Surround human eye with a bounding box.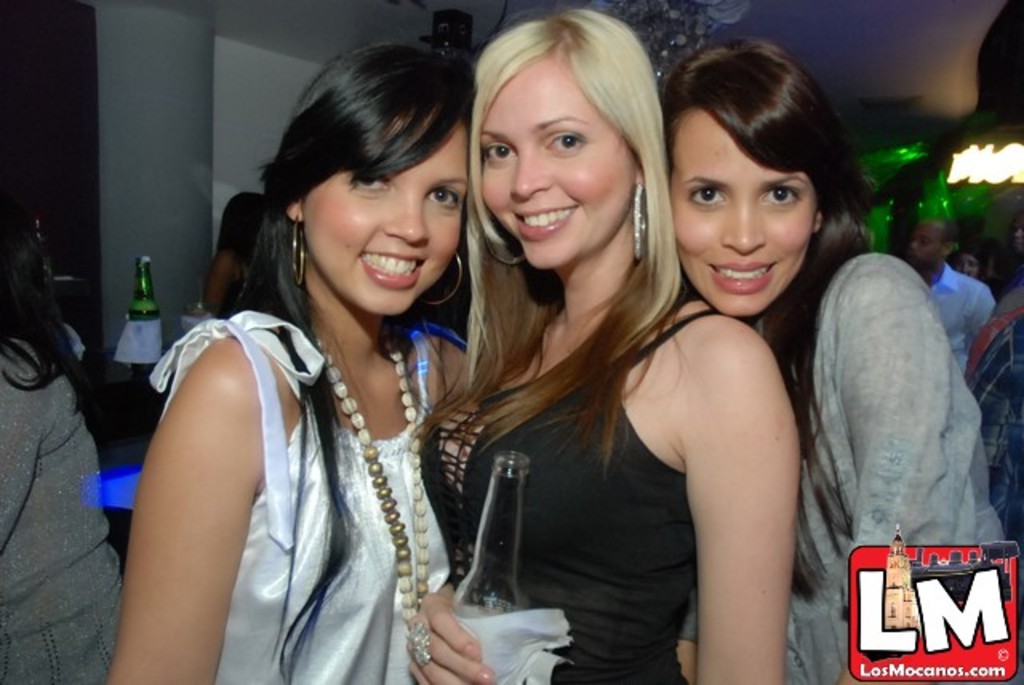
[765,179,802,208].
